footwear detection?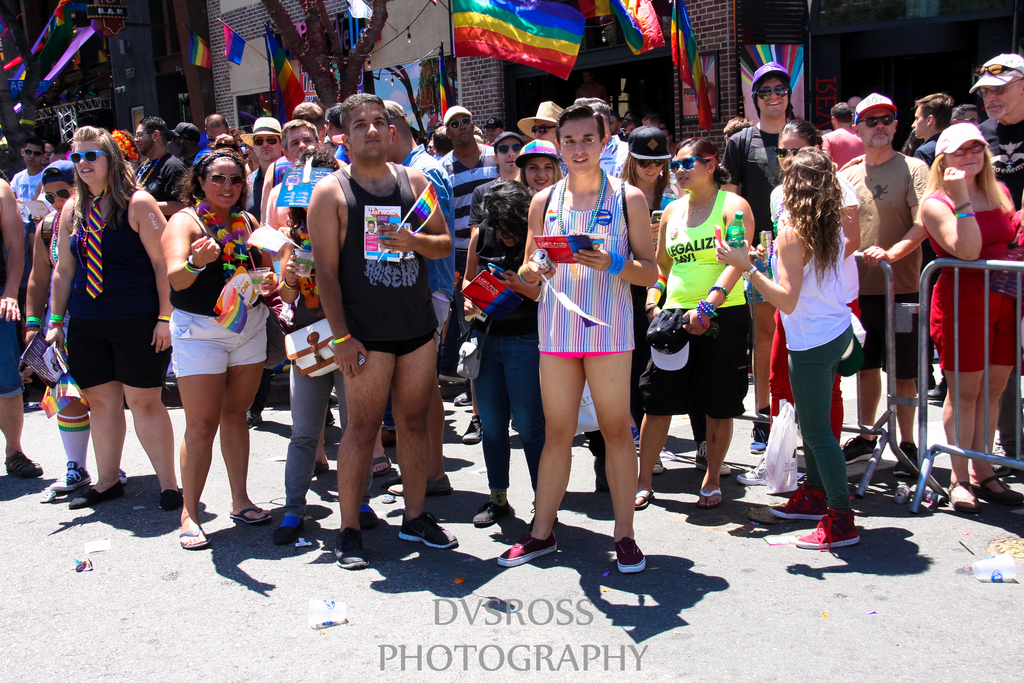
locate(67, 481, 122, 509)
